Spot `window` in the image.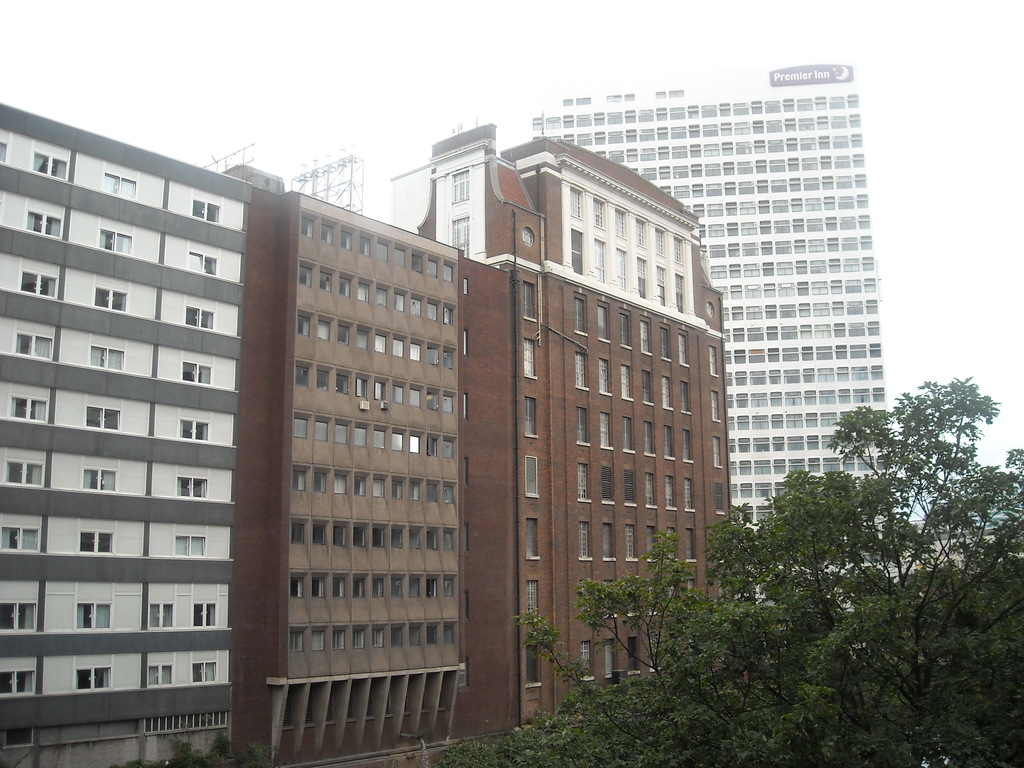
`window` found at locate(592, 196, 607, 230).
